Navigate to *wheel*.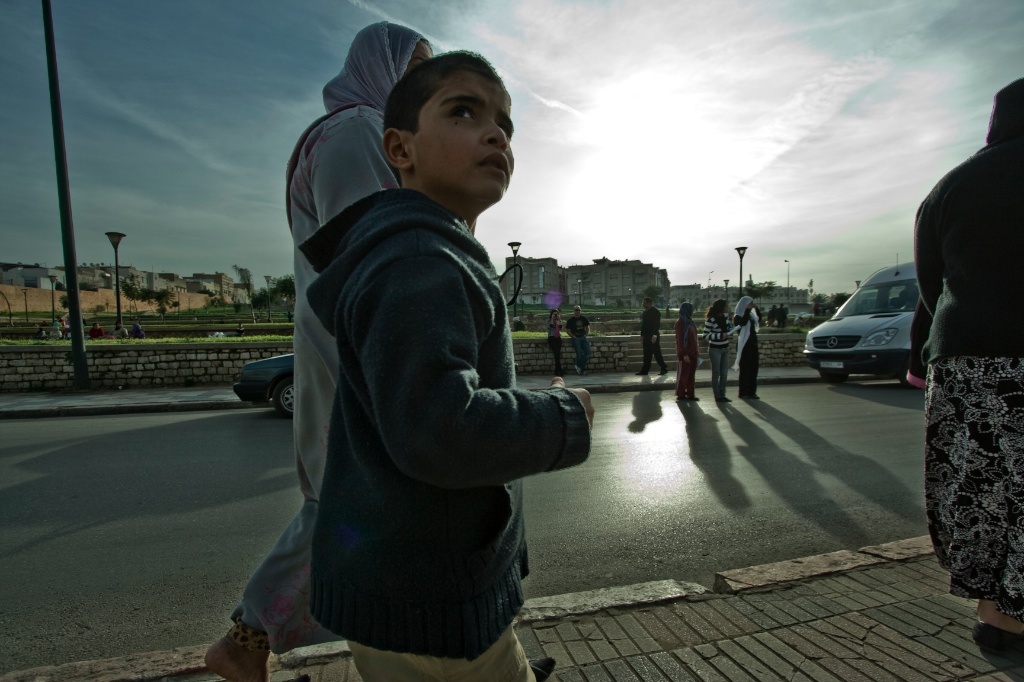
Navigation target: detection(820, 370, 848, 384).
